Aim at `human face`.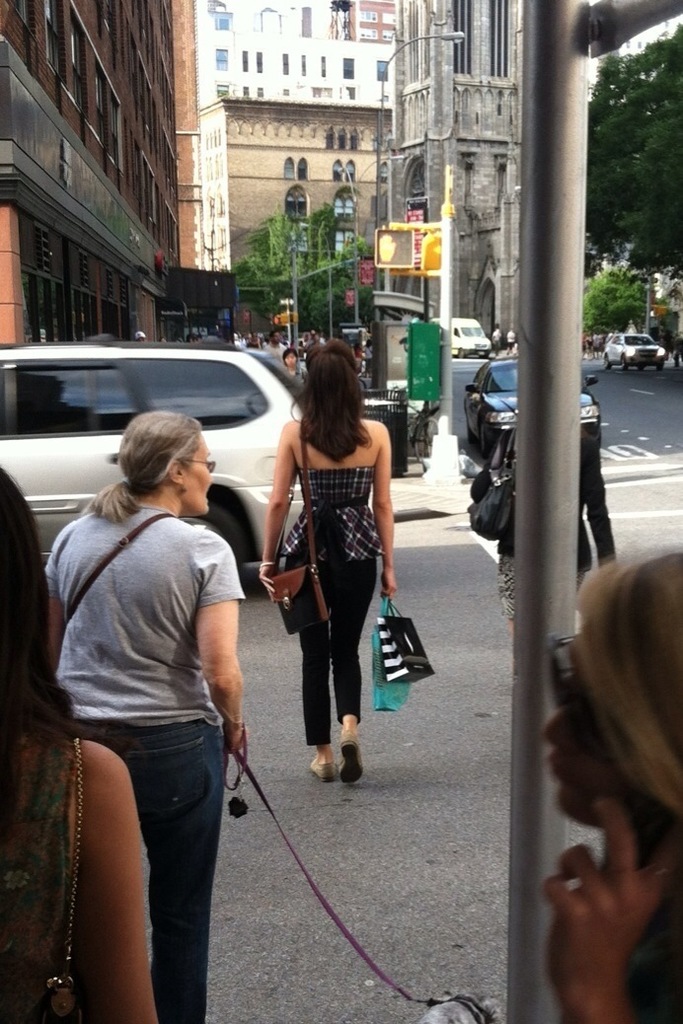
Aimed at [x1=282, y1=350, x2=297, y2=370].
